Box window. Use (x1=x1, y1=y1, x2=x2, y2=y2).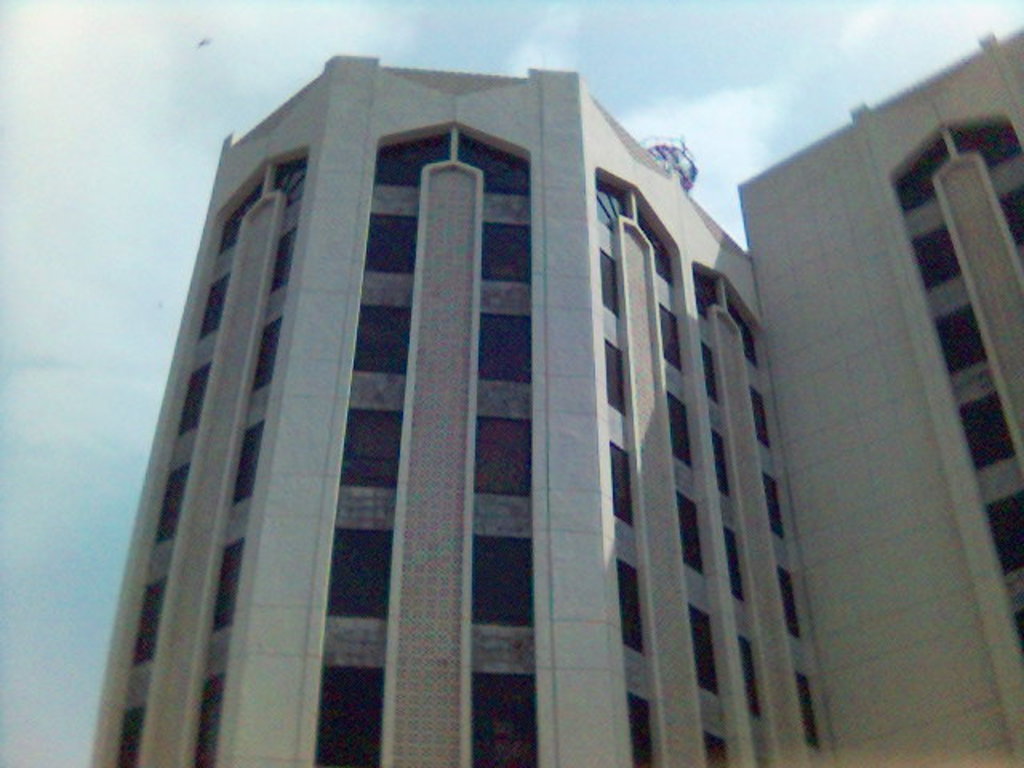
(x1=949, y1=389, x2=1021, y2=461).
